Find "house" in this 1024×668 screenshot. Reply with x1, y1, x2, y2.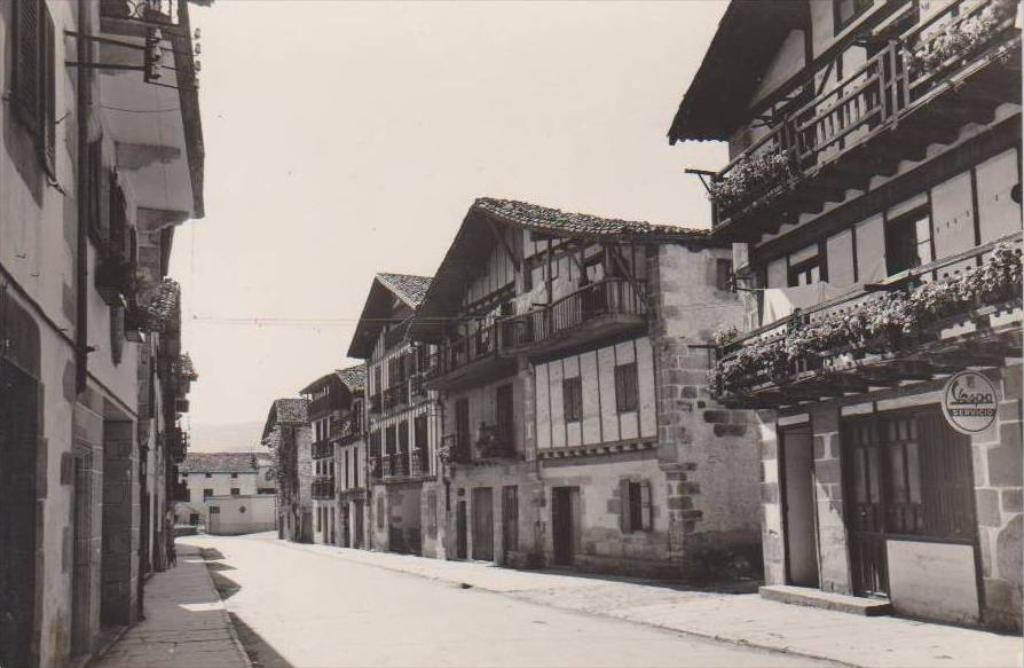
408, 181, 753, 587.
